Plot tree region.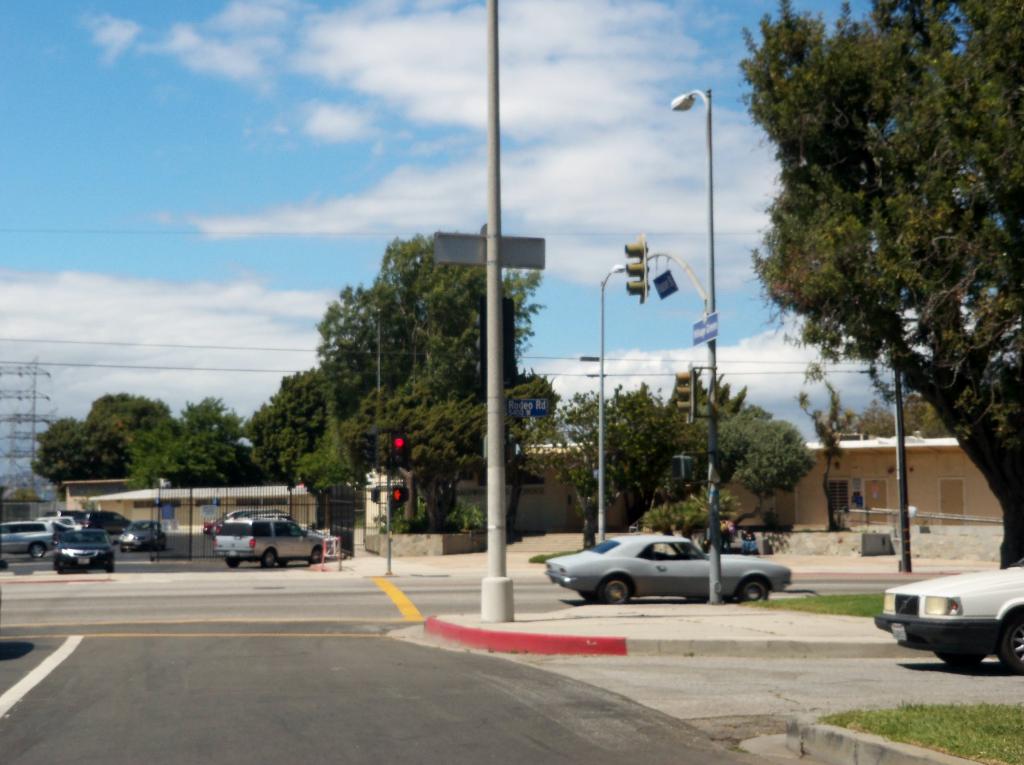
Plotted at 720,418,817,514.
